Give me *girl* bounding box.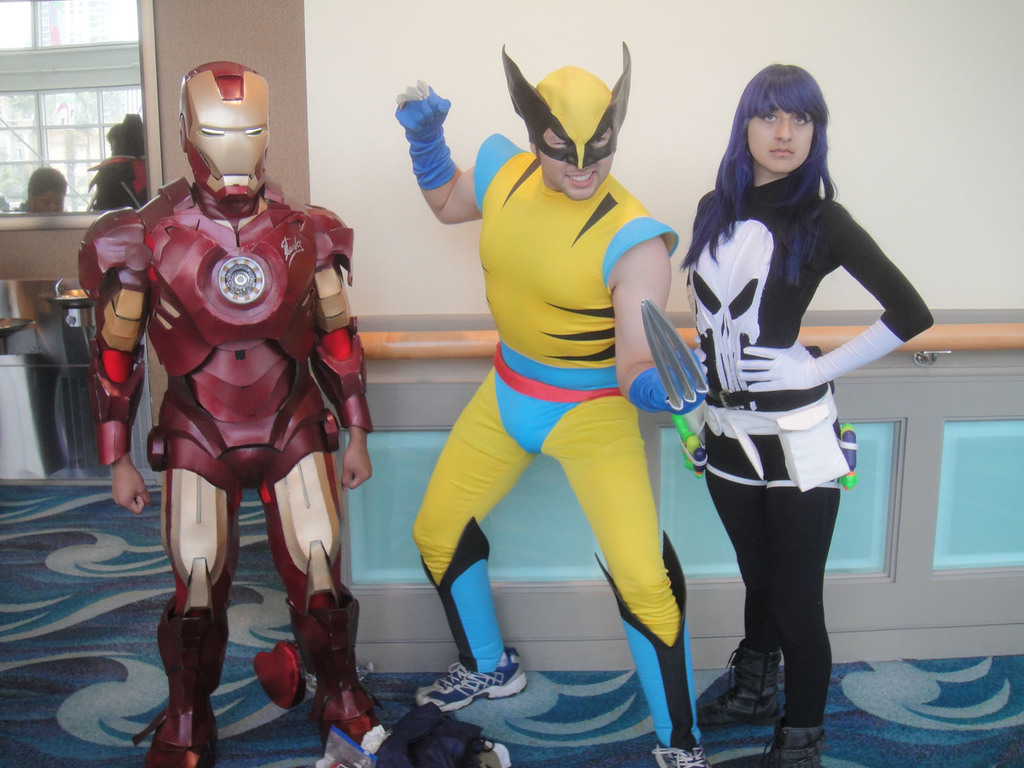
[x1=678, y1=58, x2=932, y2=767].
